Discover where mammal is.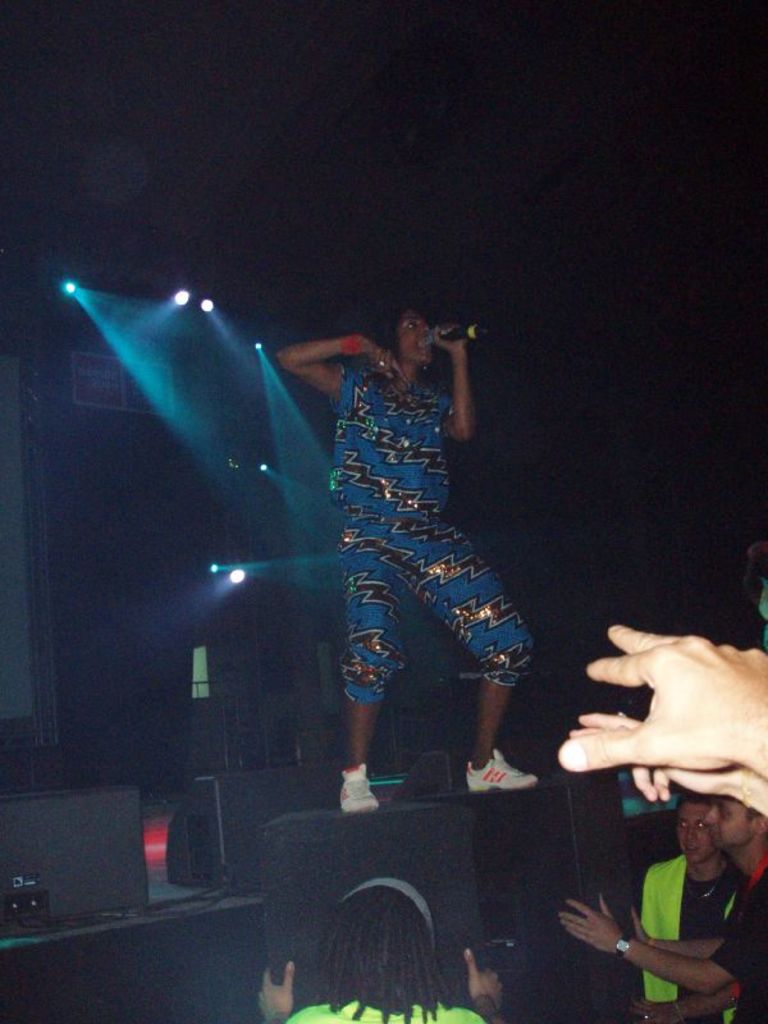
Discovered at (x1=269, y1=305, x2=536, y2=813).
